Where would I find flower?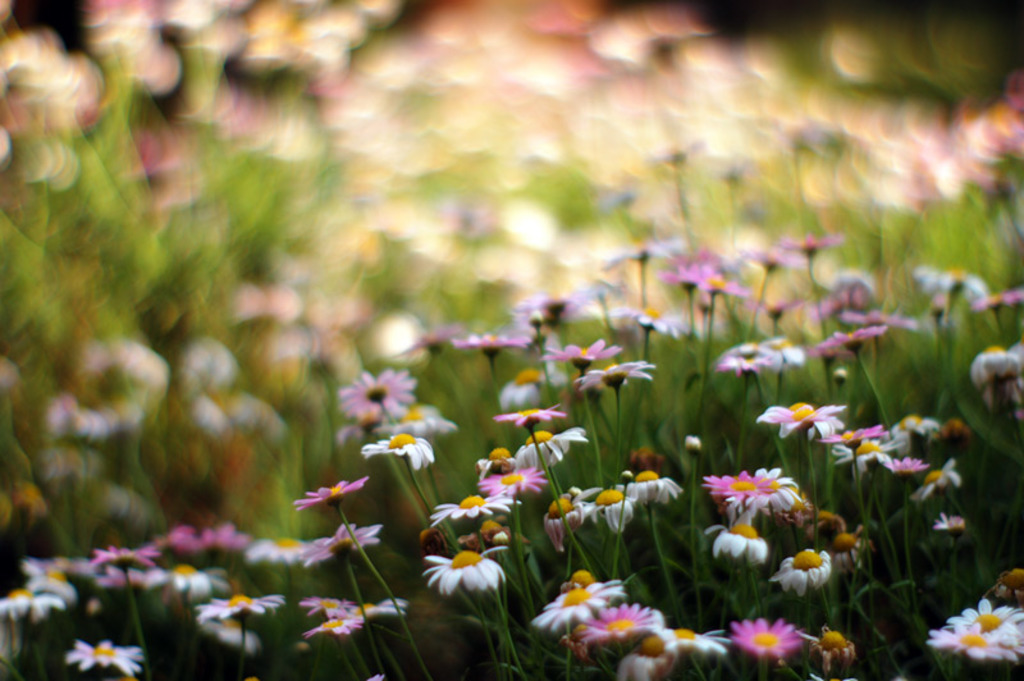
At (left=476, top=447, right=535, bottom=477).
